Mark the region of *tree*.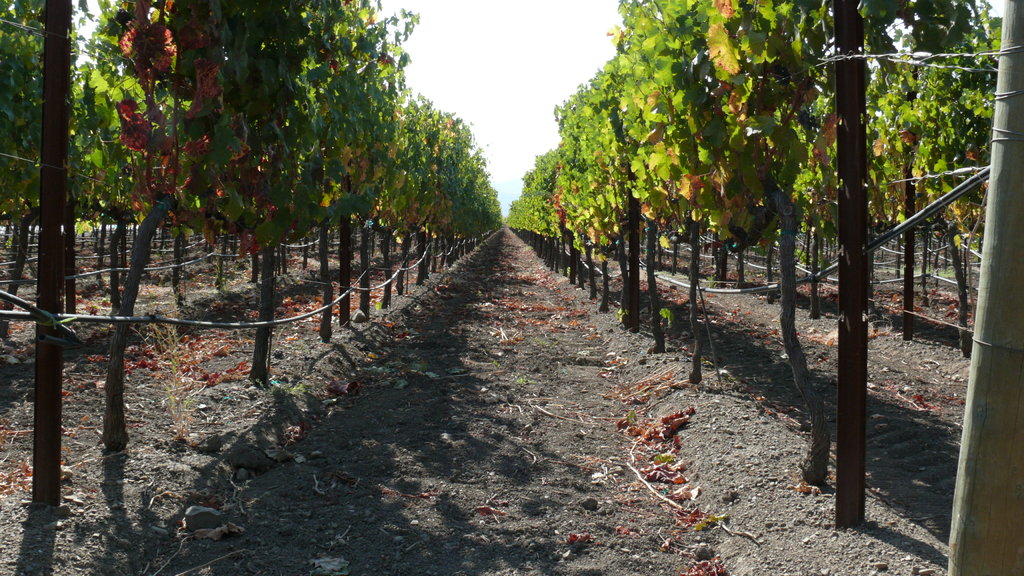
Region: {"left": 246, "top": 19, "right": 443, "bottom": 326}.
